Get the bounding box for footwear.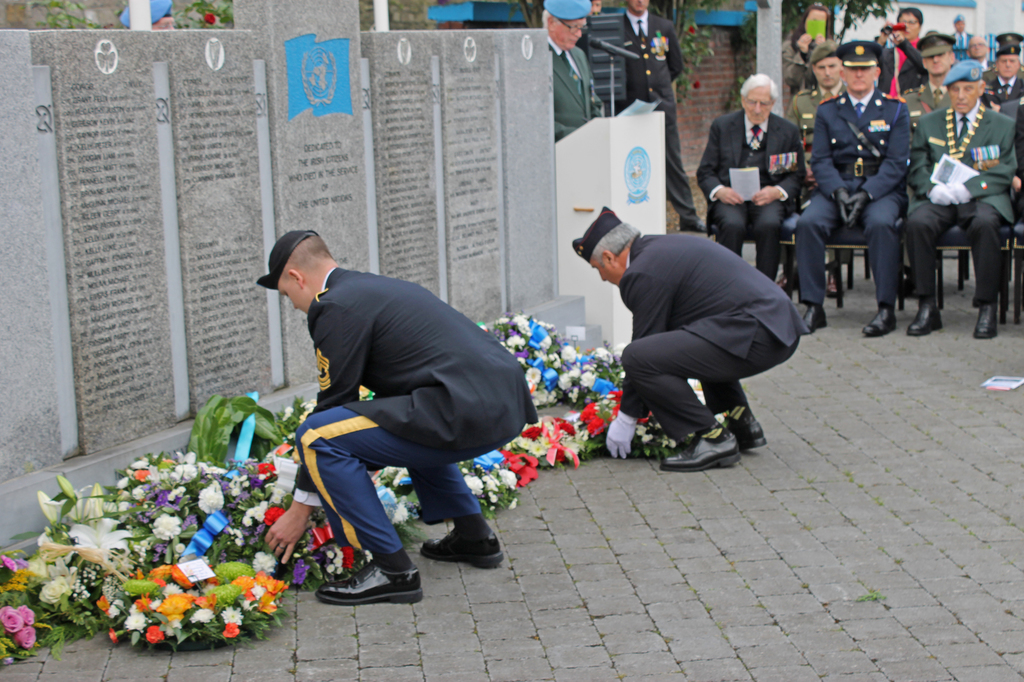
[824, 271, 846, 297].
